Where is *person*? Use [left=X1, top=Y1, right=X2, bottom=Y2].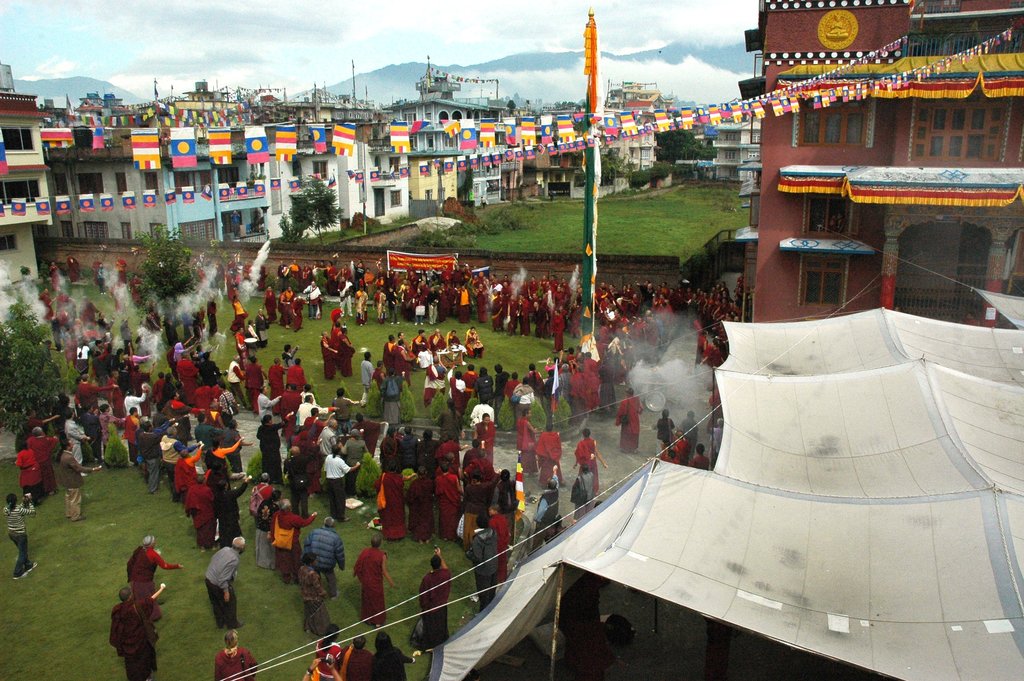
[left=164, top=349, right=209, bottom=404].
